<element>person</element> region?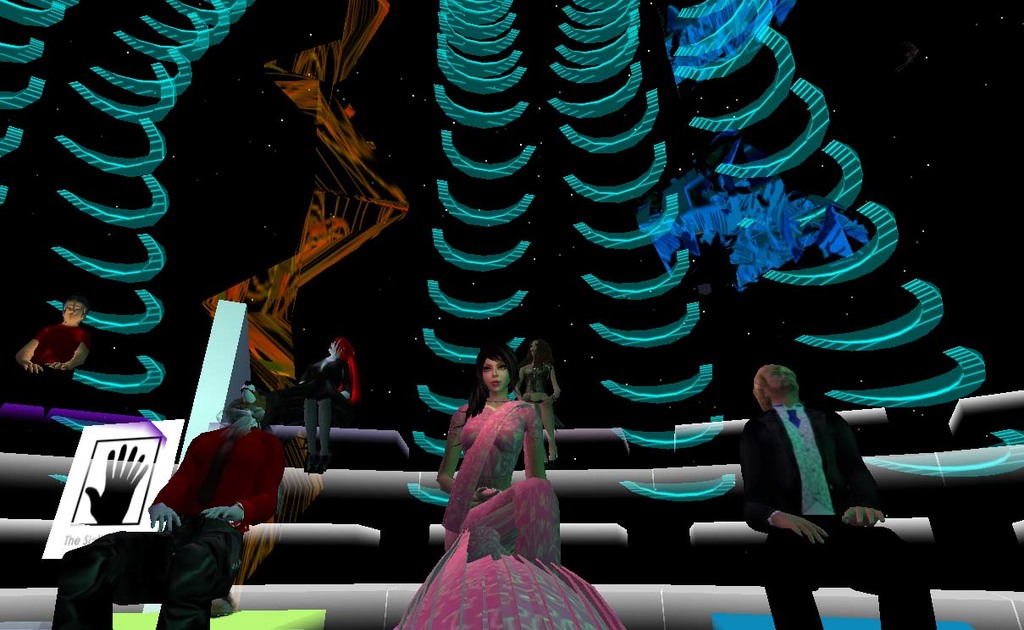
<box>219,379,271,432</box>
